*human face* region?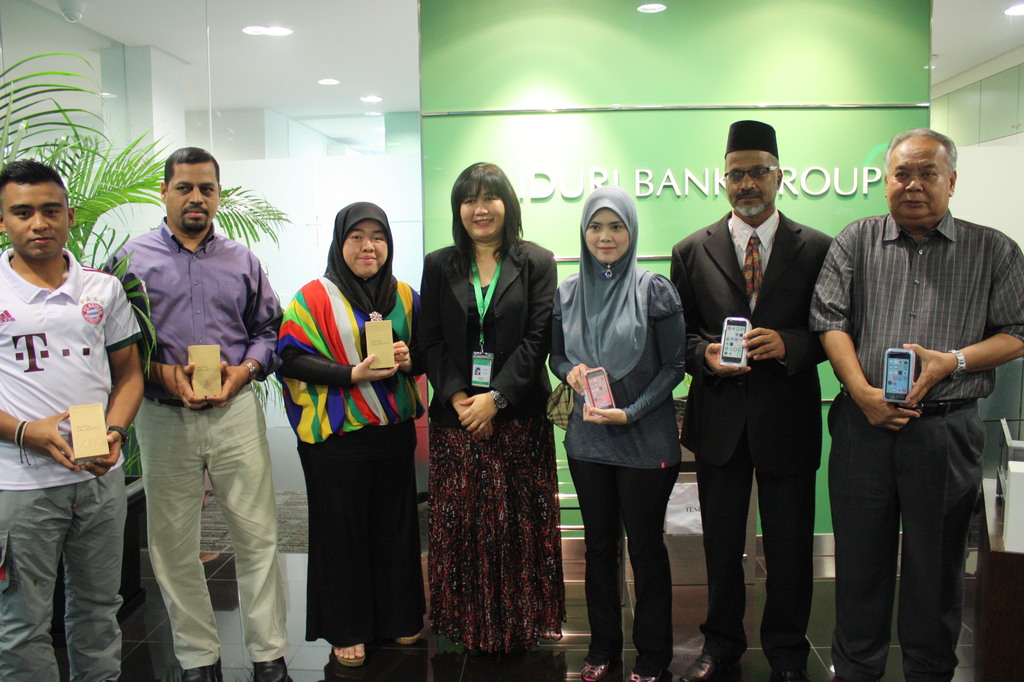
<bbox>585, 206, 630, 262</bbox>
